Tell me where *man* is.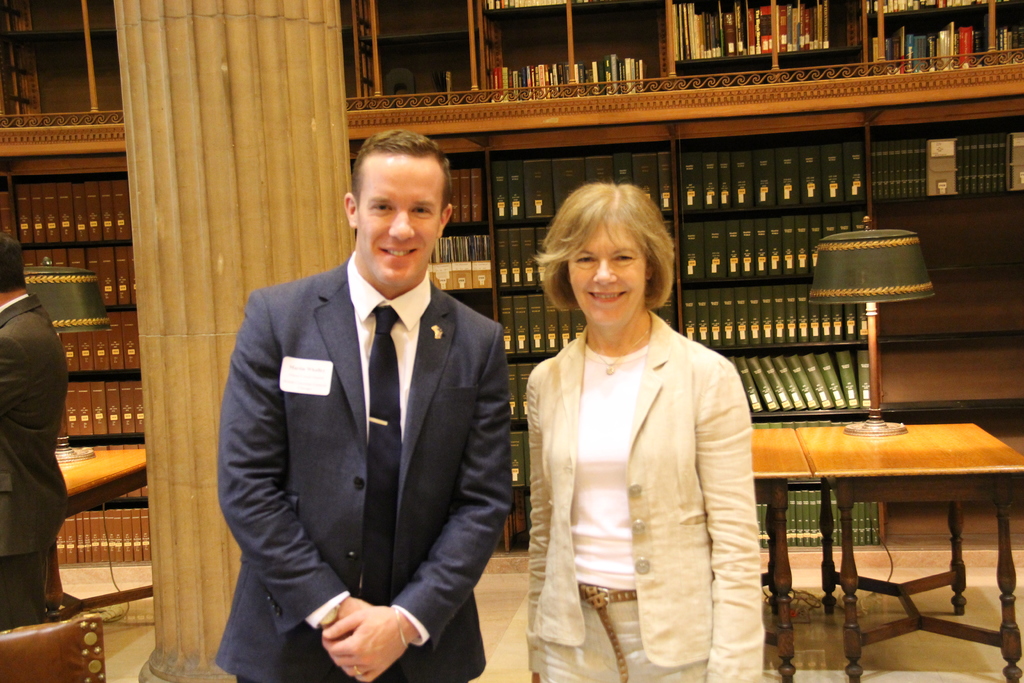
*man* is at Rect(0, 236, 67, 624).
